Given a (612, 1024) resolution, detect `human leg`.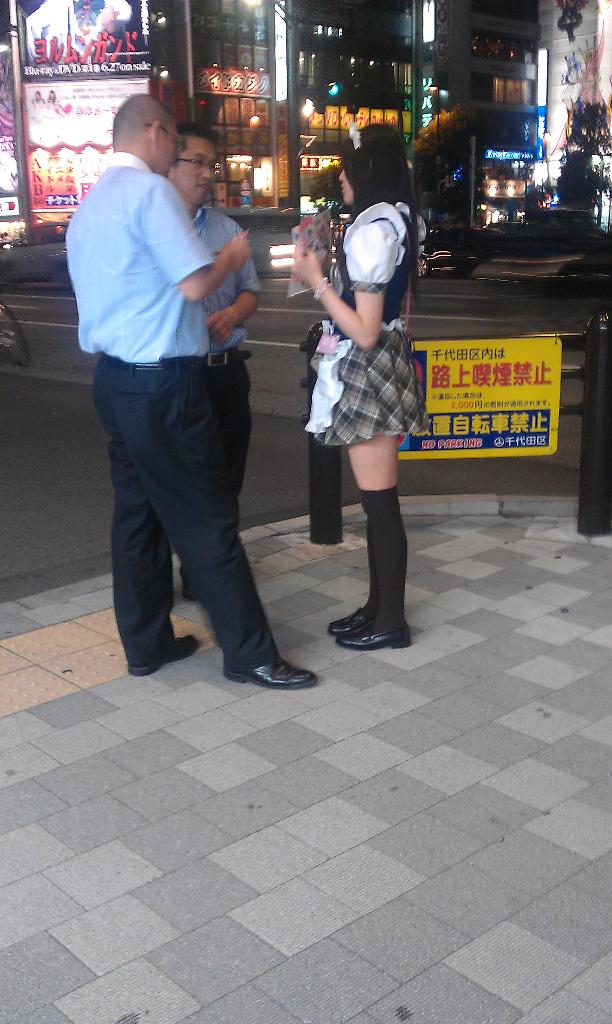
<box>90,357,200,665</box>.
